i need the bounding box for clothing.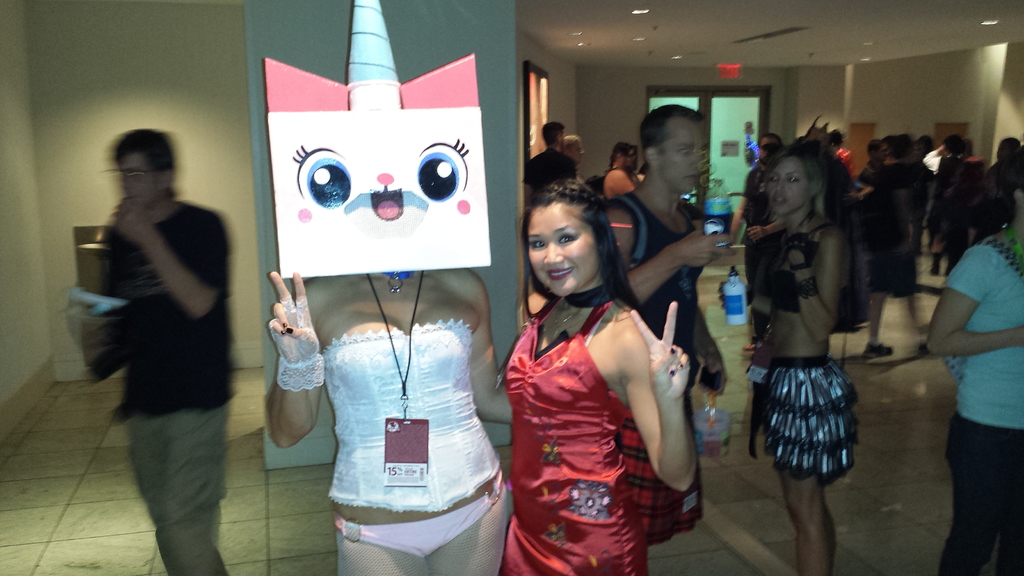
Here it is: pyautogui.locateOnScreen(930, 155, 961, 231).
